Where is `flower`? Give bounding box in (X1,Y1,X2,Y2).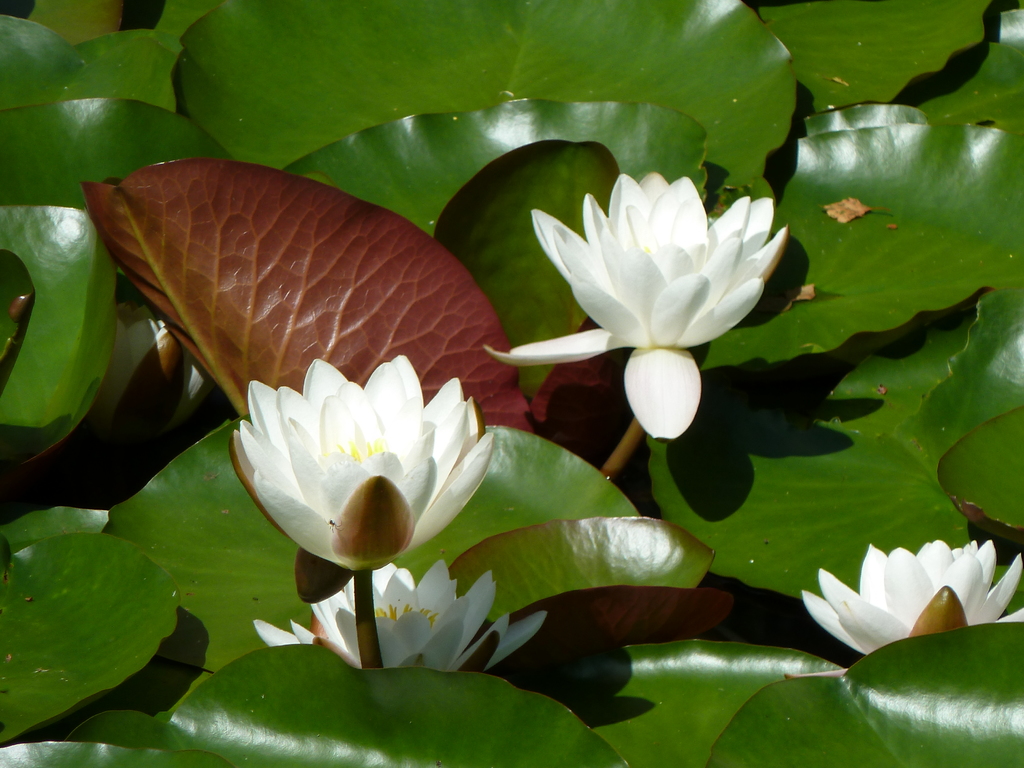
(225,355,493,574).
